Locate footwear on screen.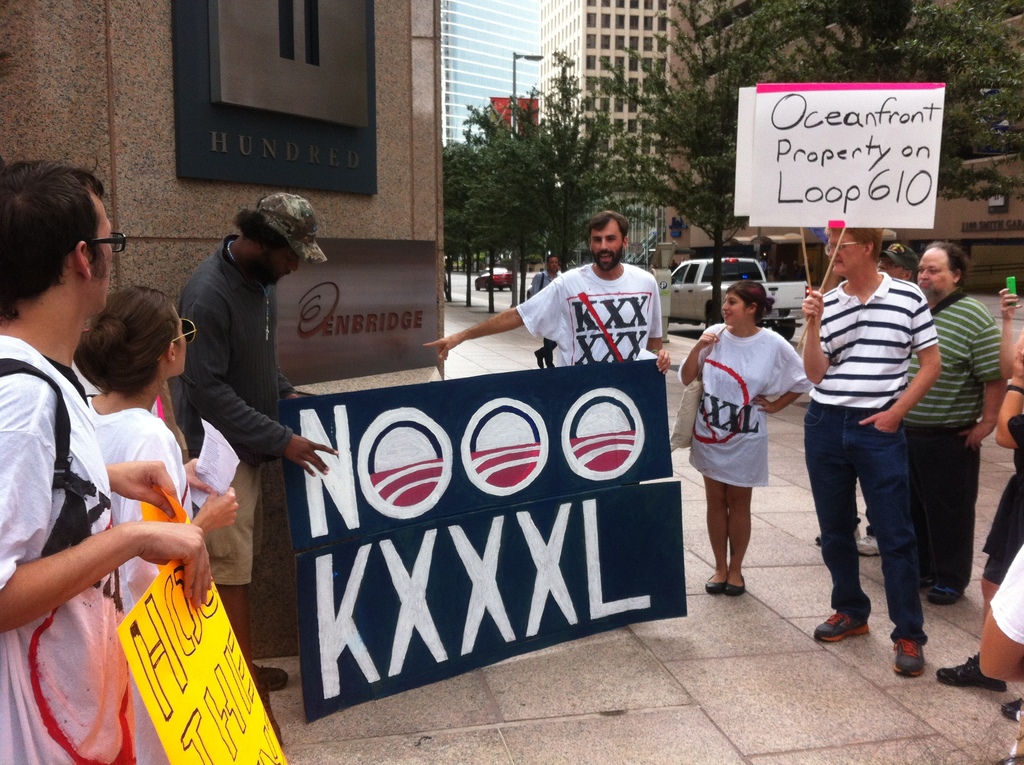
On screen at left=704, top=570, right=728, bottom=595.
